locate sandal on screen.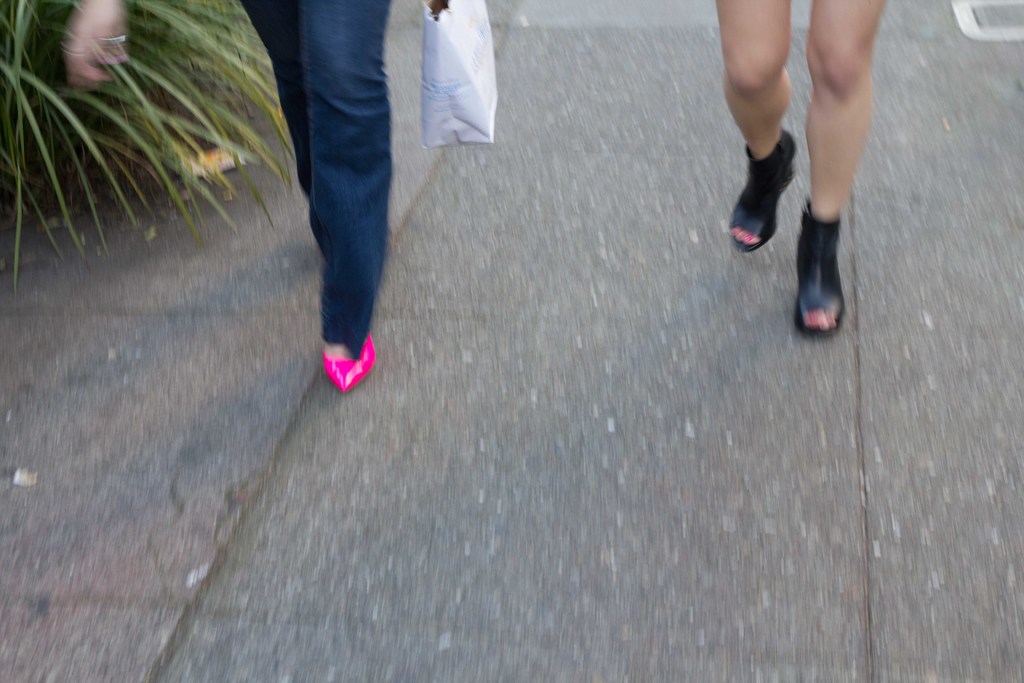
On screen at l=724, t=131, r=791, b=247.
